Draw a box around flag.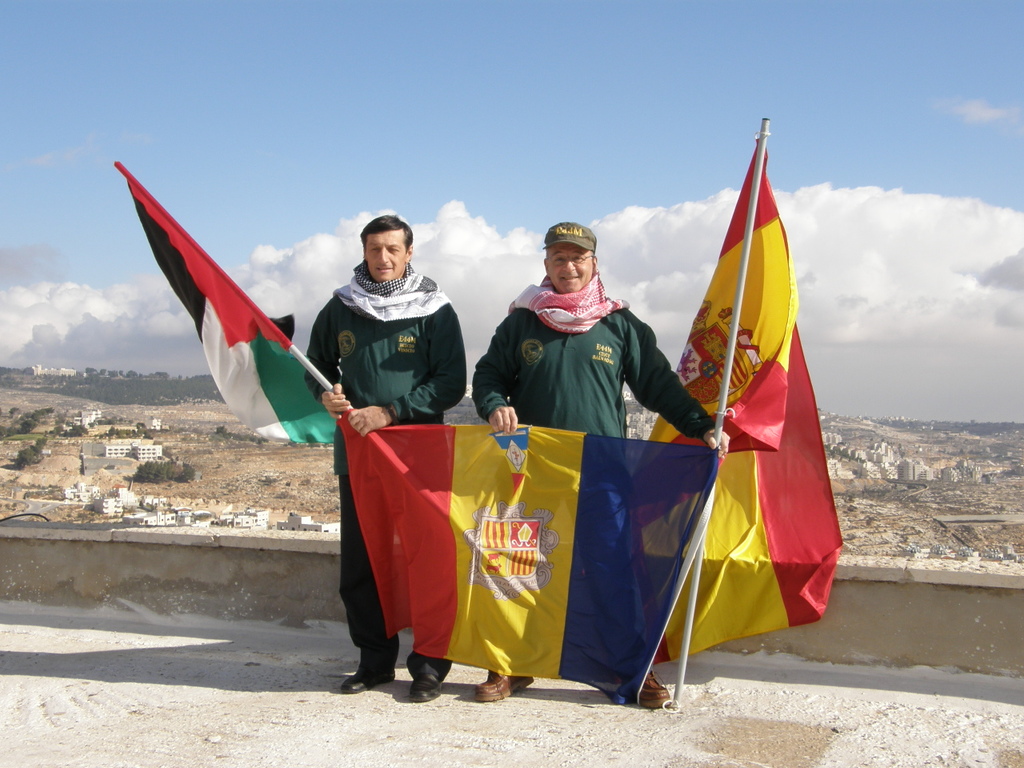
114:154:344:438.
